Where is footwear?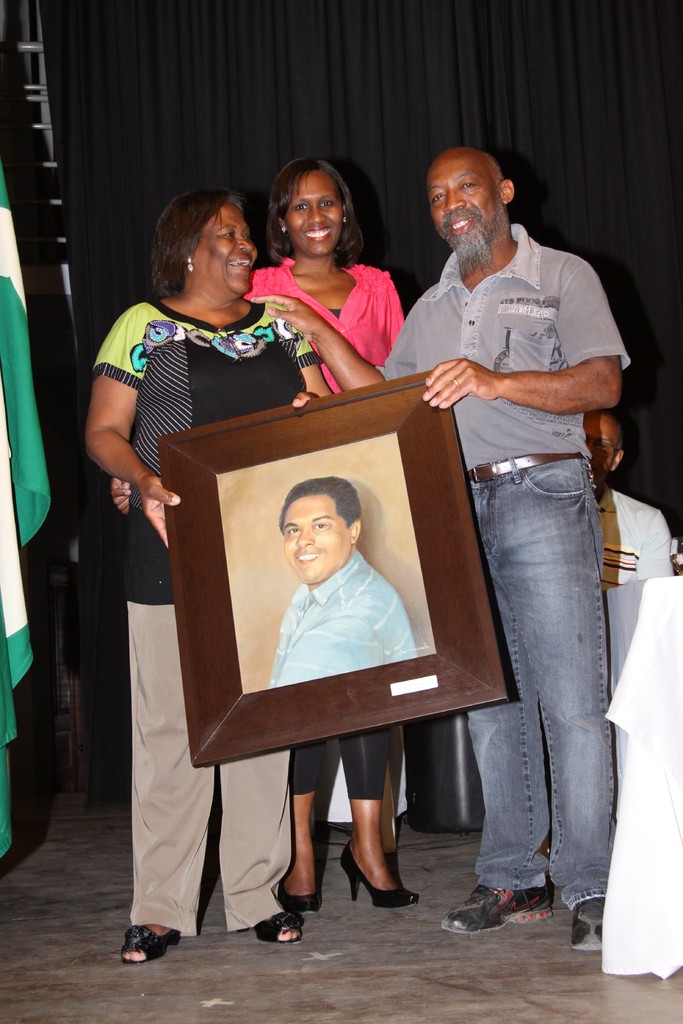
x1=252 y1=910 x2=302 y2=943.
